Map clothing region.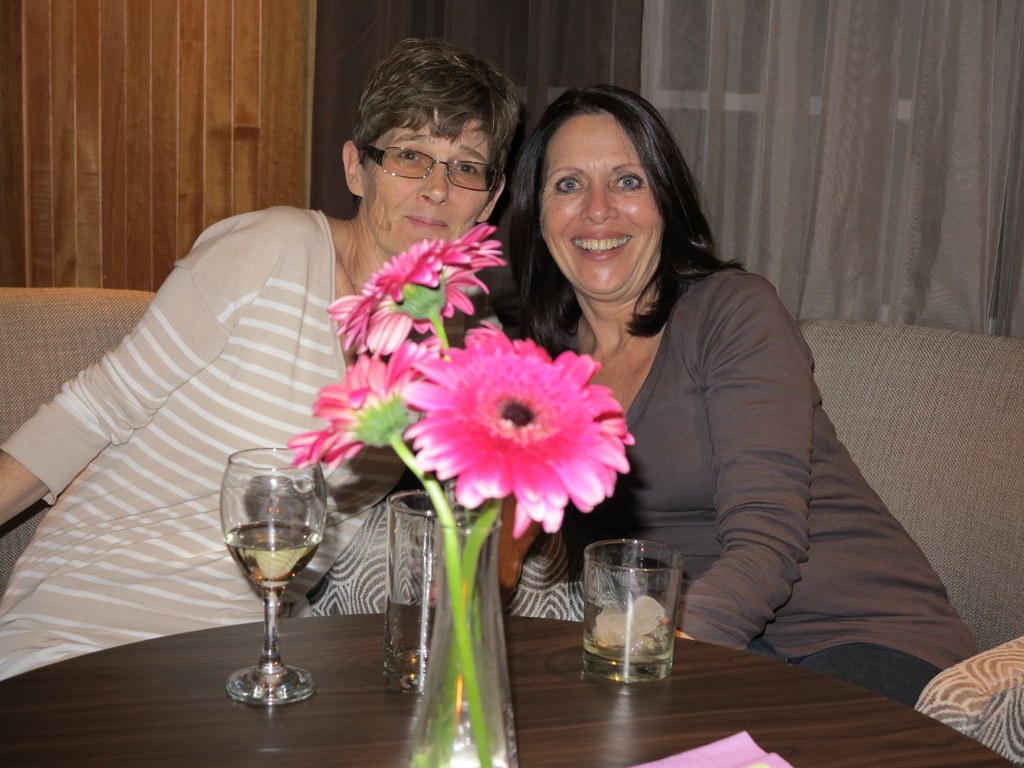
Mapped to (0,206,498,688).
